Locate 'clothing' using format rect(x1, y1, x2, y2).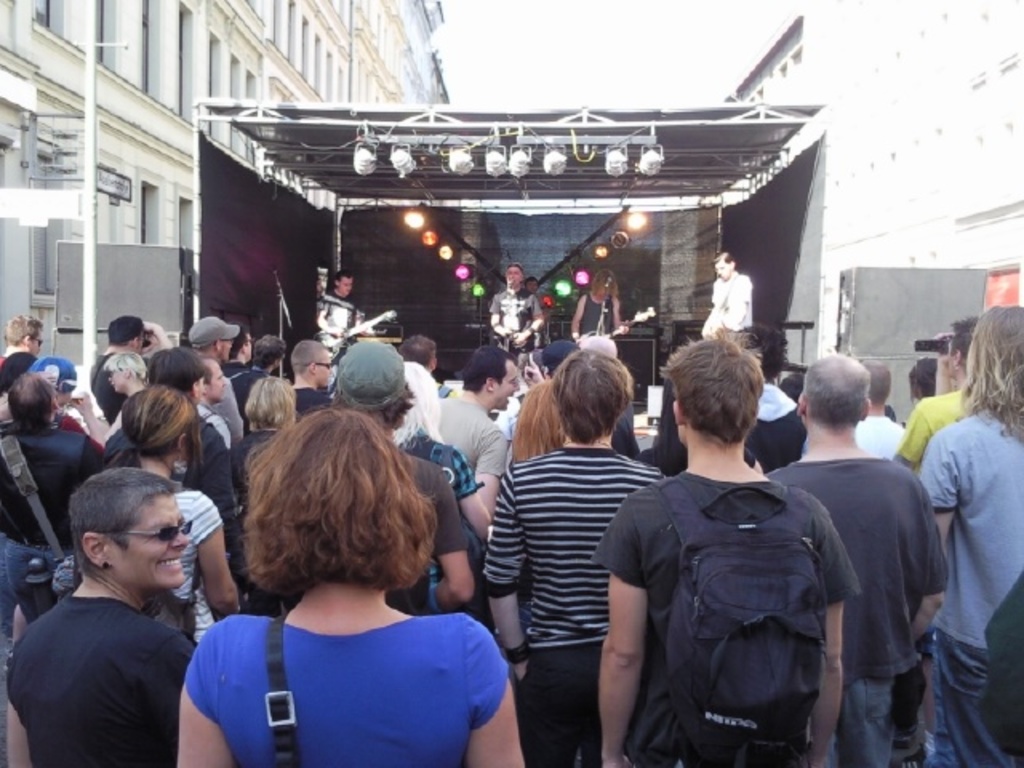
rect(912, 403, 1022, 766).
